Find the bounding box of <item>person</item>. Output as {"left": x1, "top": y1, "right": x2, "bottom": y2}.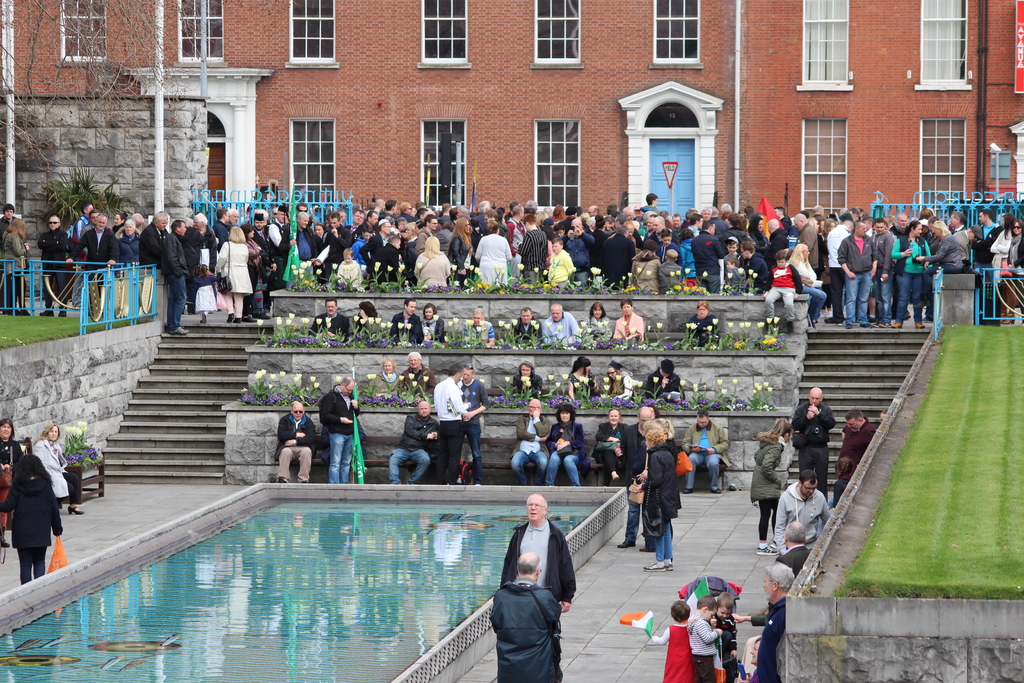
{"left": 591, "top": 215, "right": 638, "bottom": 289}.
